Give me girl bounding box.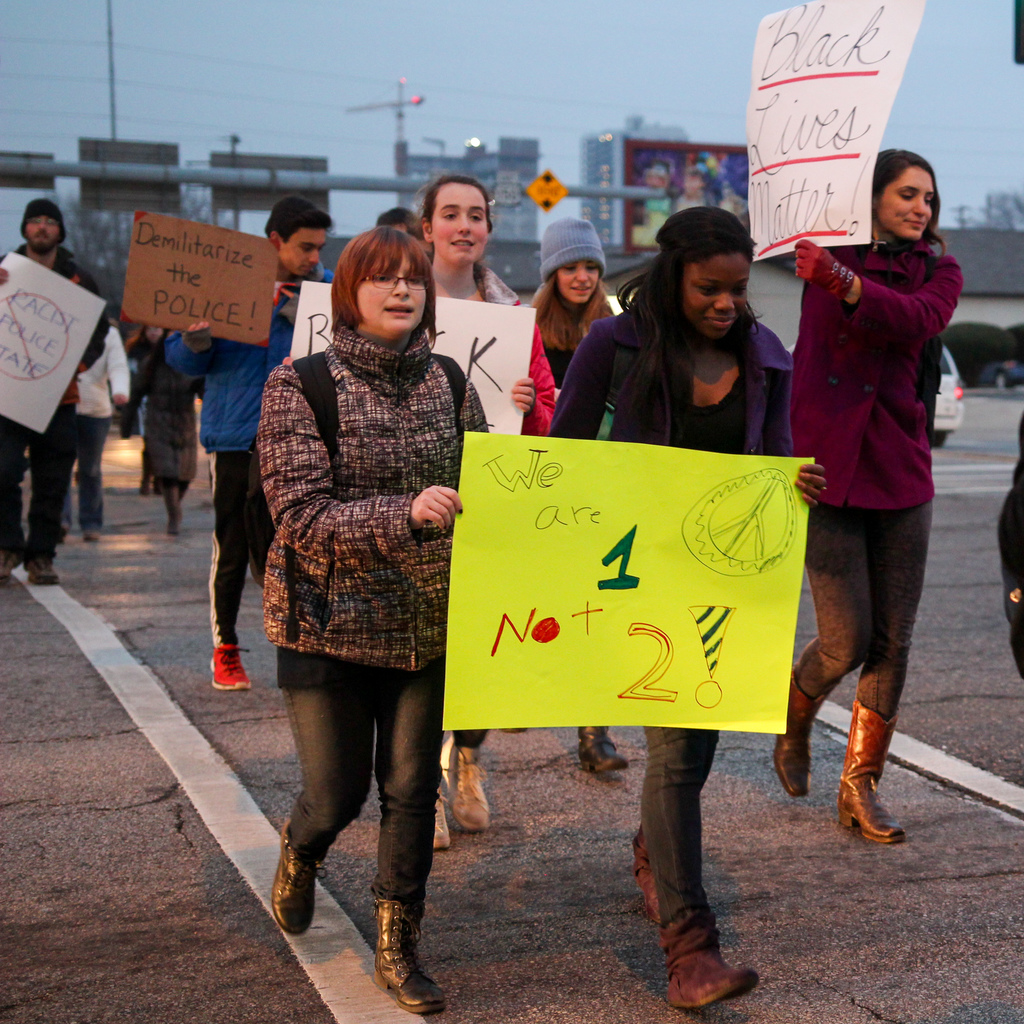
pyautogui.locateOnScreen(522, 213, 634, 778).
